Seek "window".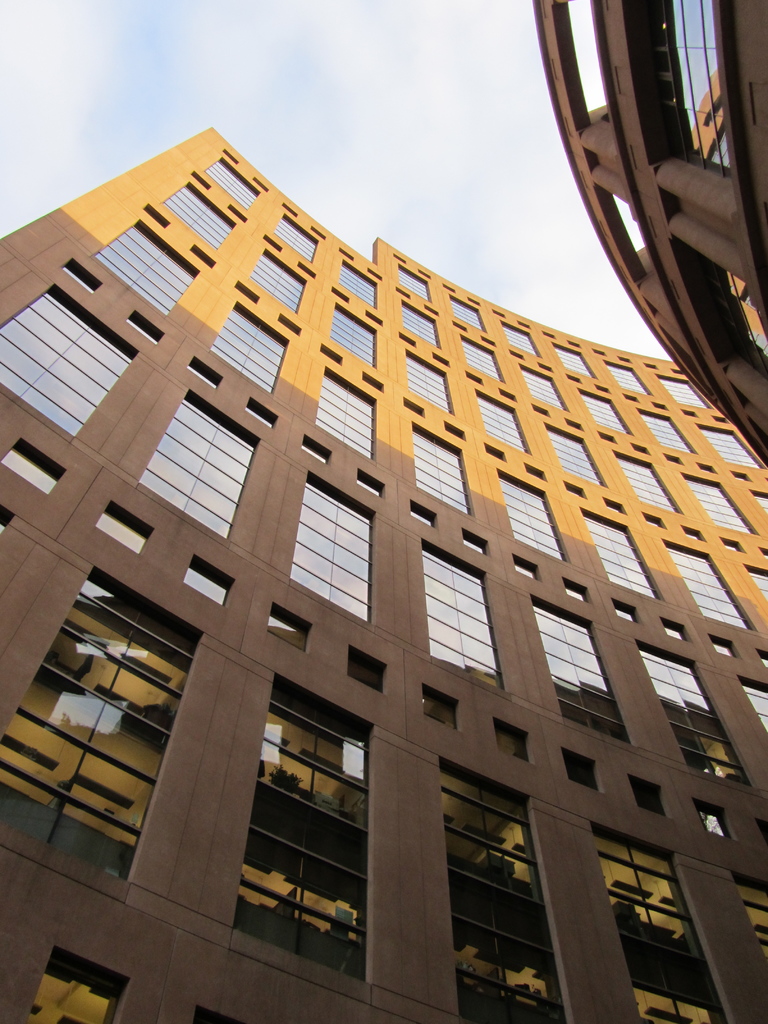
<box>262,197,313,271</box>.
